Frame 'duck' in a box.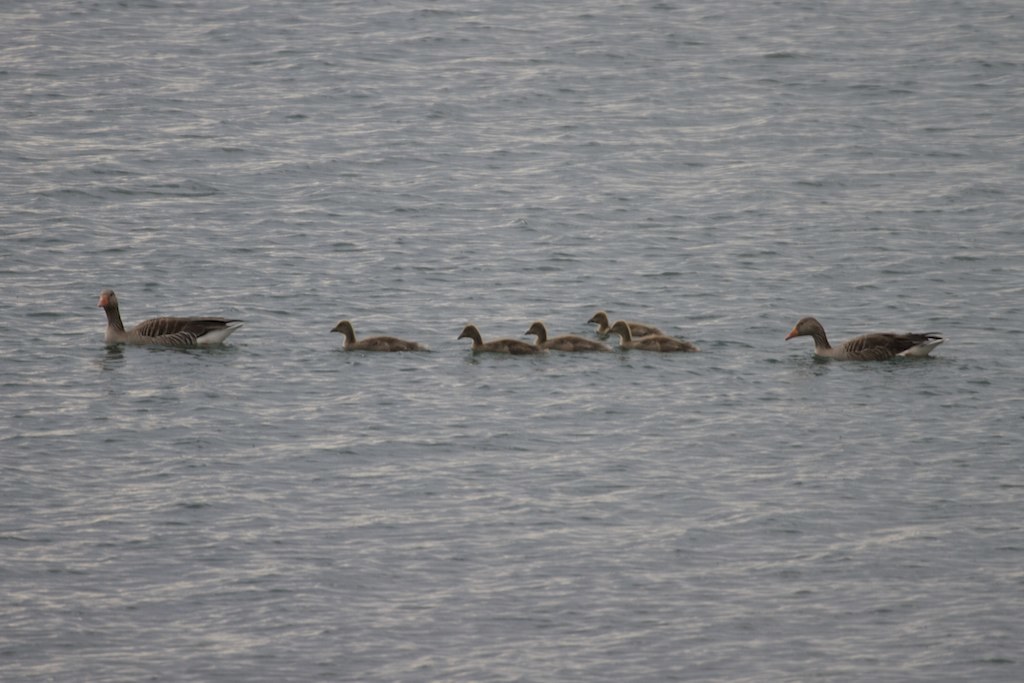
(left=589, top=308, right=656, bottom=335).
